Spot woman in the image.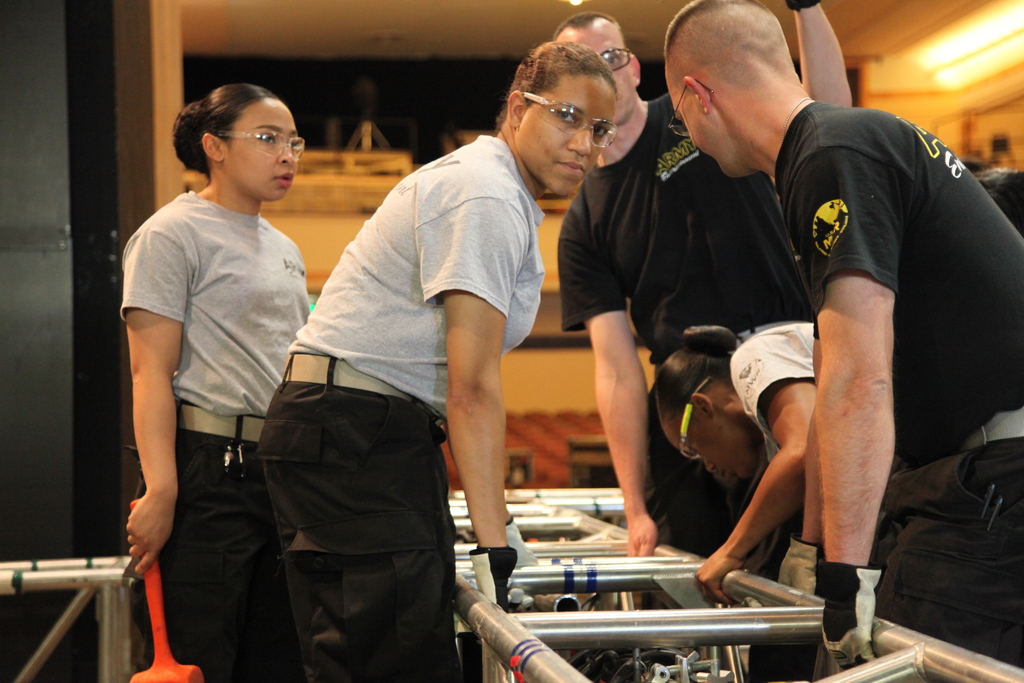
woman found at bbox=[112, 70, 327, 668].
